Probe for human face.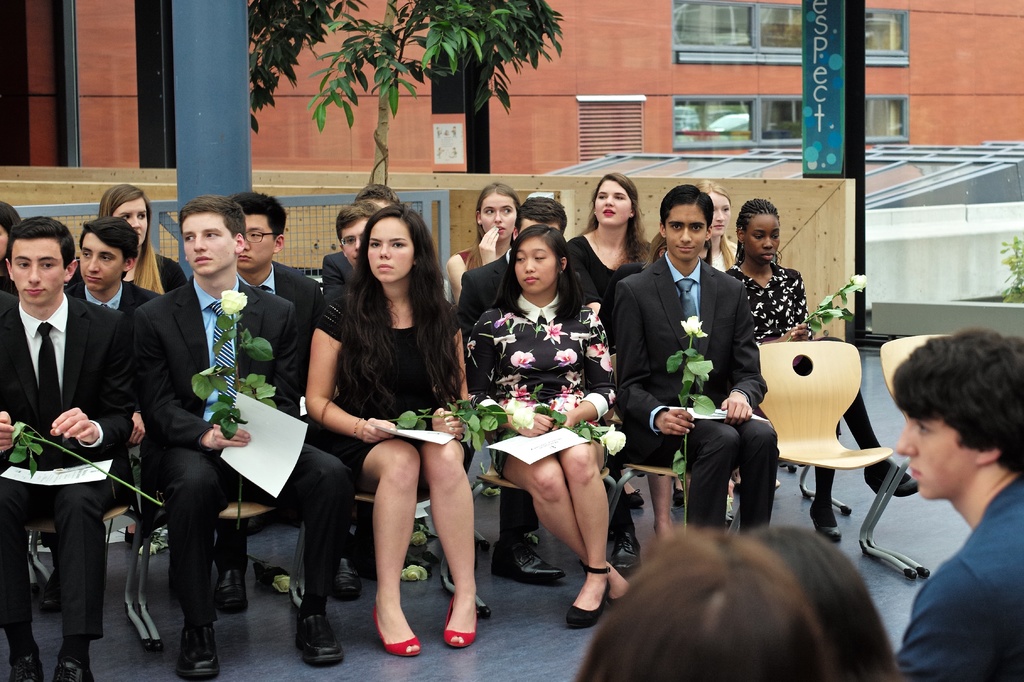
Probe result: [518,220,563,235].
